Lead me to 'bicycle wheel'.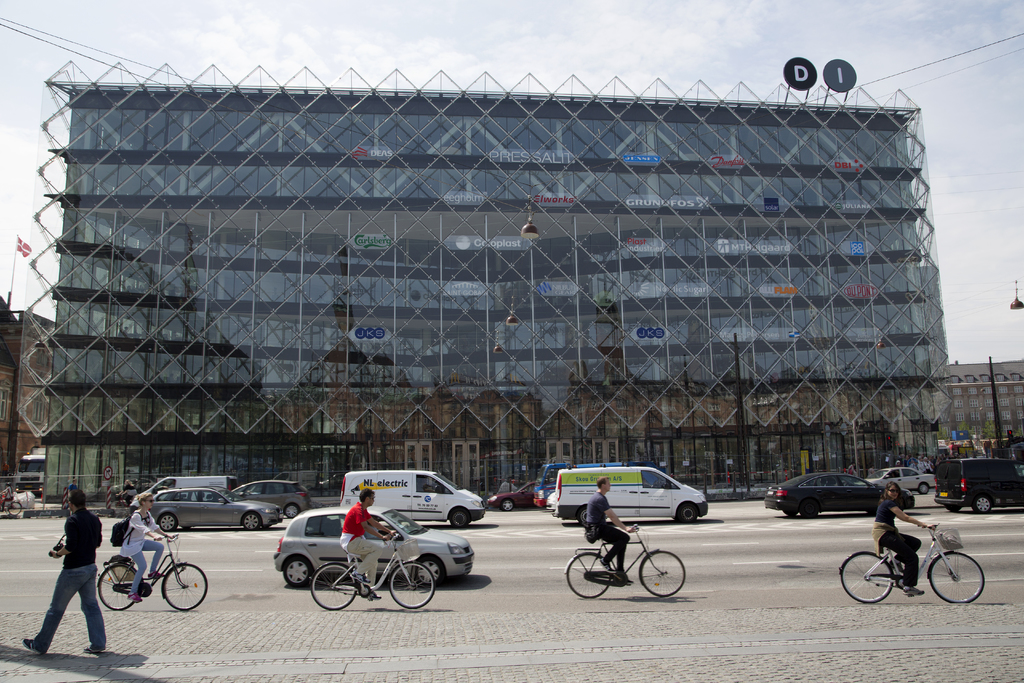
Lead to (924,550,988,618).
